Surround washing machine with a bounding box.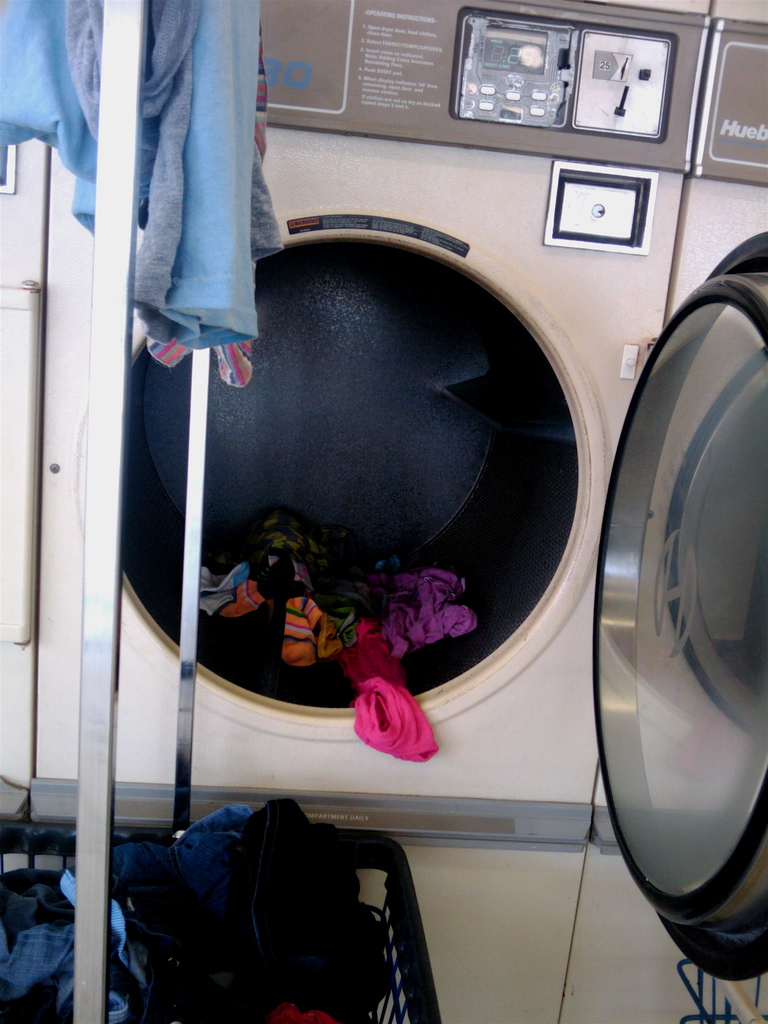
[31, 0, 722, 850].
